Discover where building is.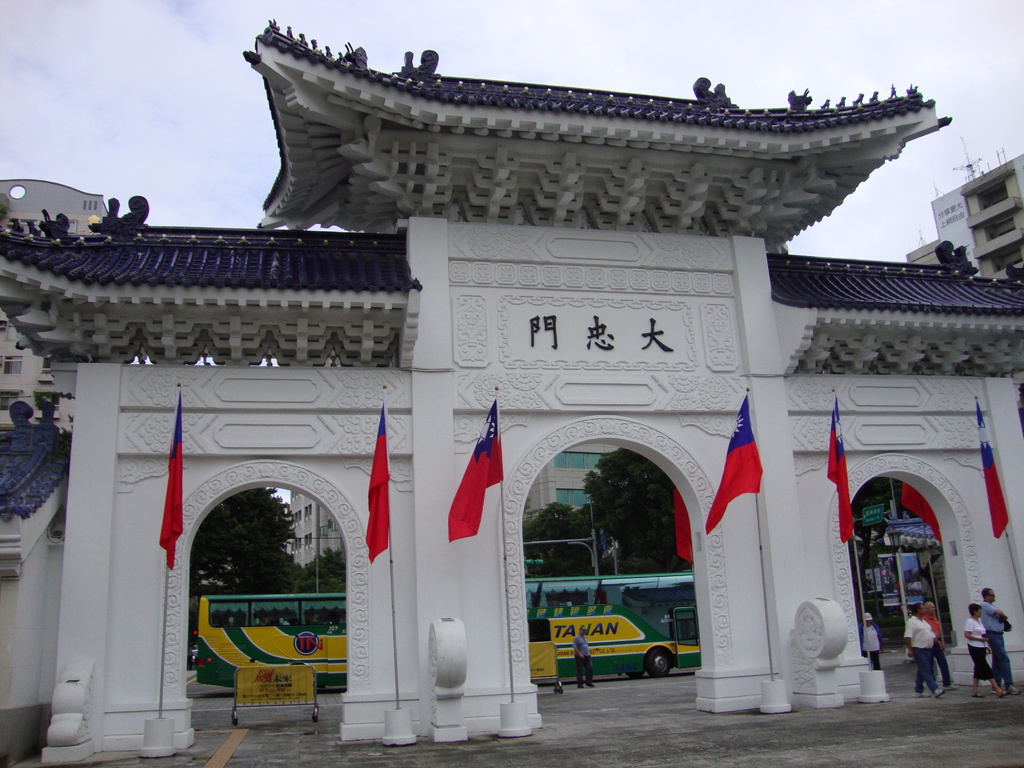
Discovered at [0, 177, 108, 428].
